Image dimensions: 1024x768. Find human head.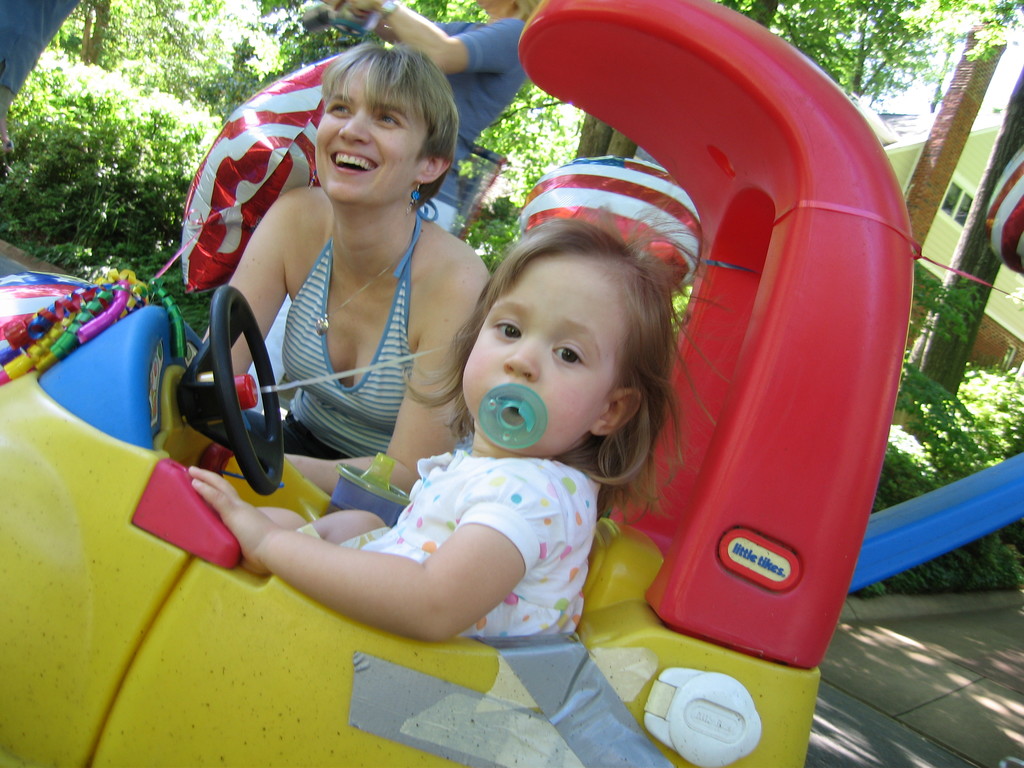
bbox(477, 0, 538, 21).
